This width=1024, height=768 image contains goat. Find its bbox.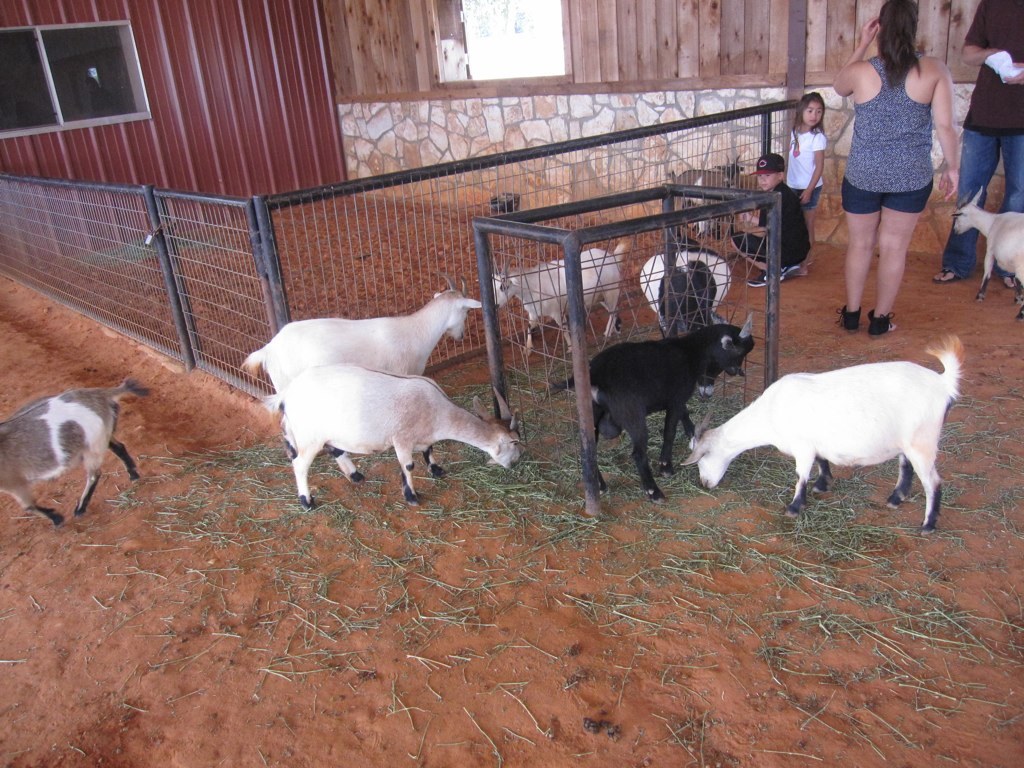
<box>666,152,744,241</box>.
